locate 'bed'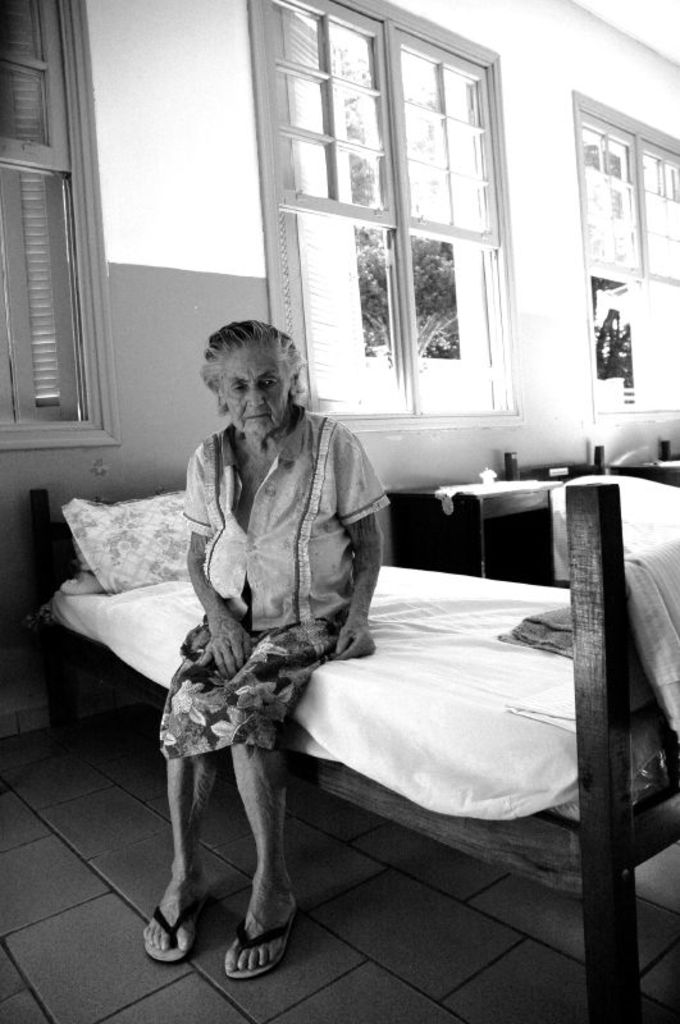
(left=18, top=494, right=671, bottom=1000)
